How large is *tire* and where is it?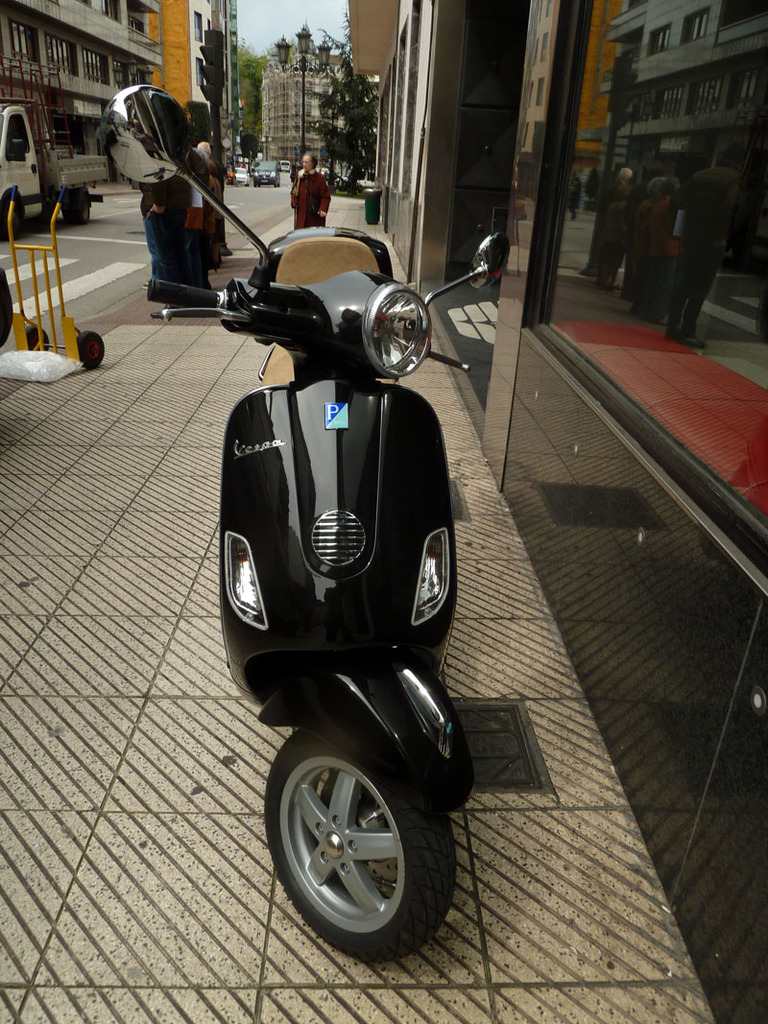
Bounding box: 61 190 92 222.
